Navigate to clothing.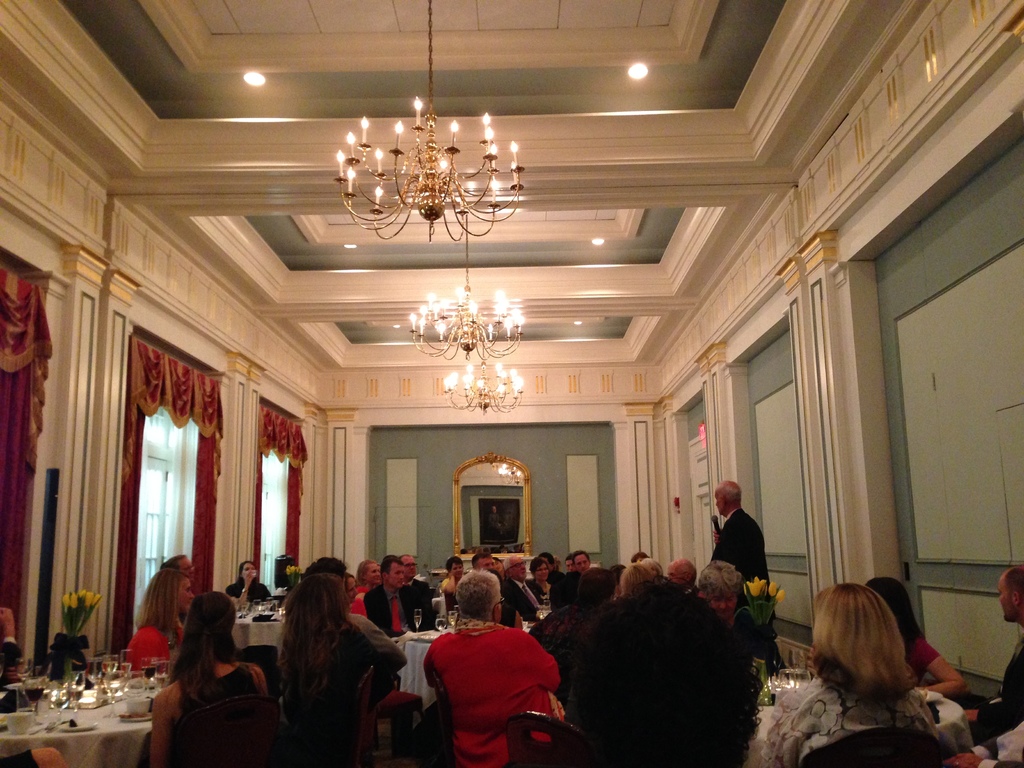
Navigation target: region(278, 607, 408, 737).
